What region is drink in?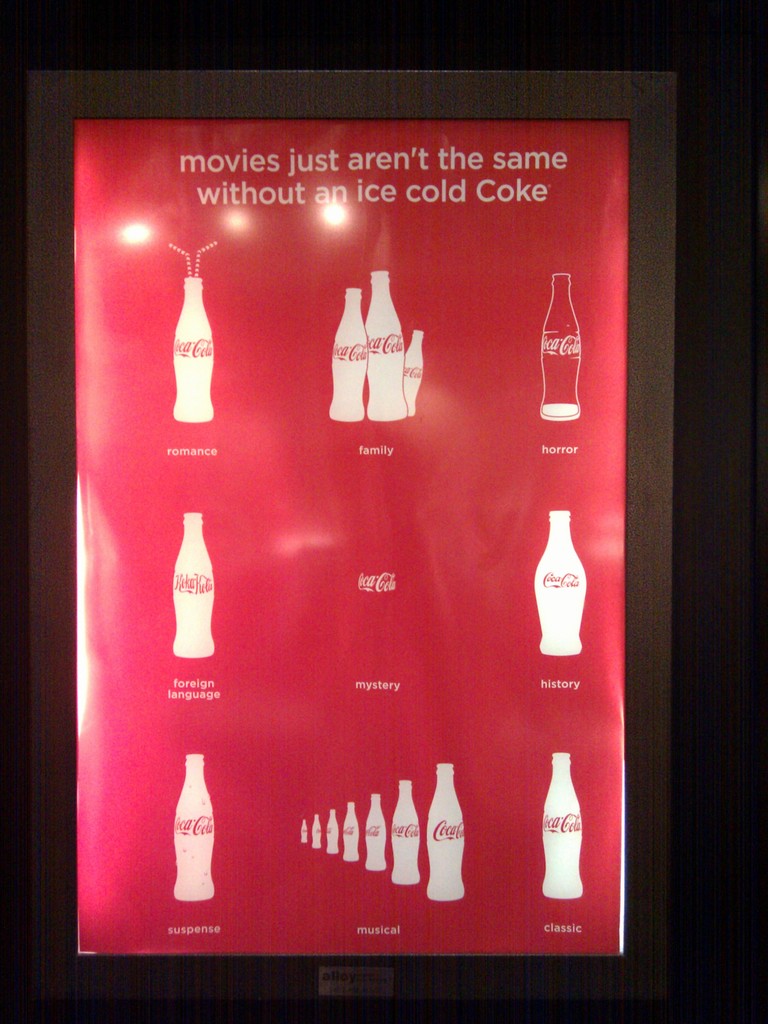
rect(152, 508, 214, 682).
